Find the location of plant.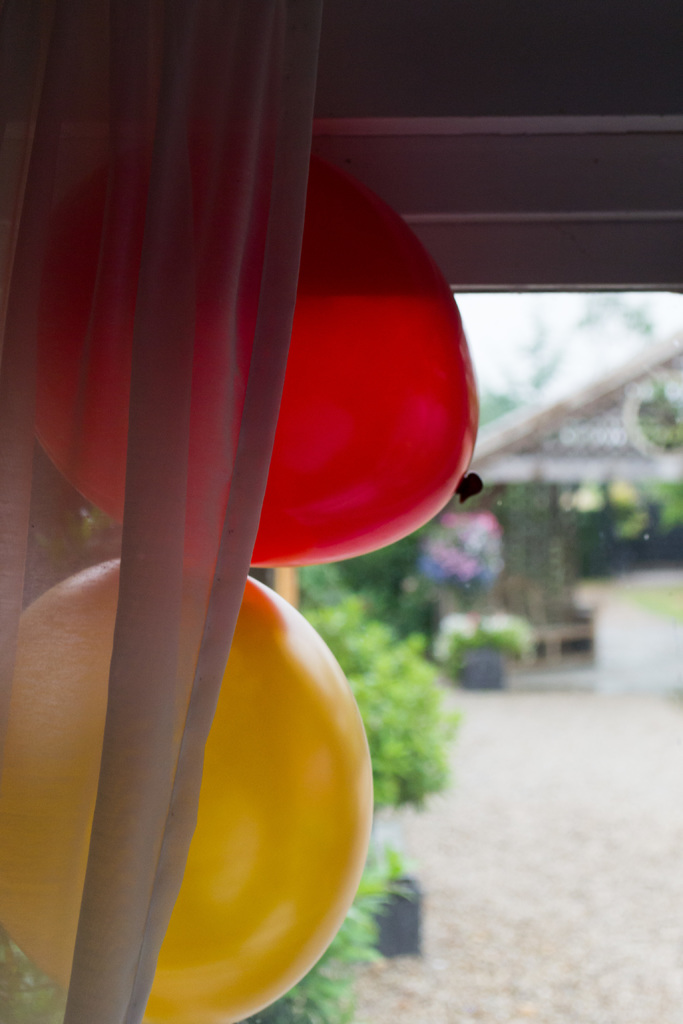
Location: (428, 596, 540, 662).
